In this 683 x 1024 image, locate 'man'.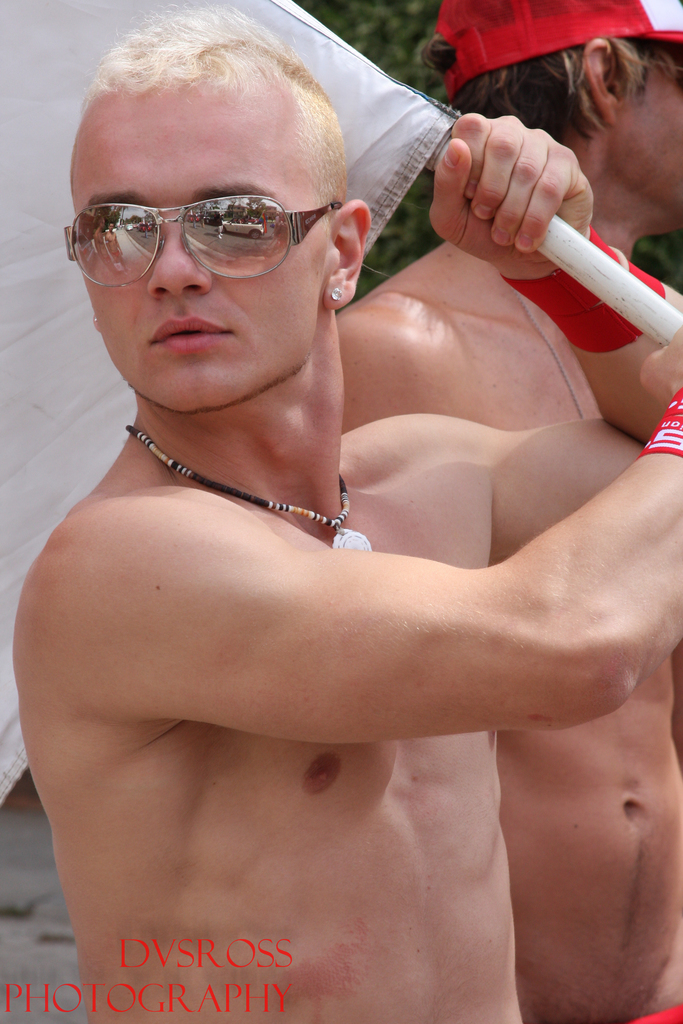
Bounding box: {"left": 331, "top": 0, "right": 682, "bottom": 1023}.
